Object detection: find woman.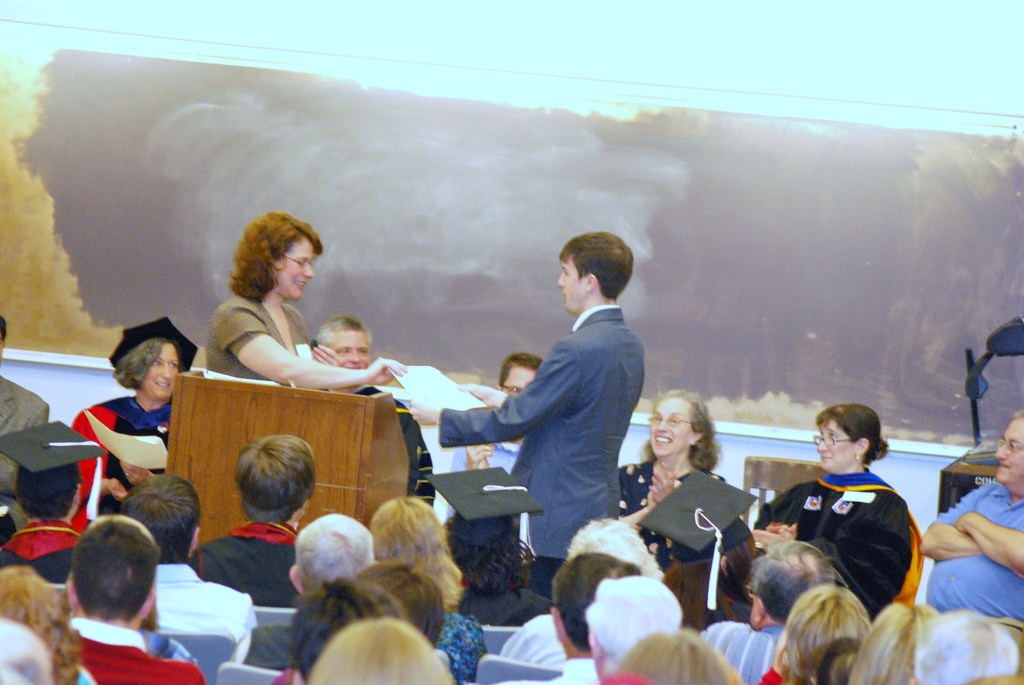
x1=0 y1=565 x2=79 y2=684.
